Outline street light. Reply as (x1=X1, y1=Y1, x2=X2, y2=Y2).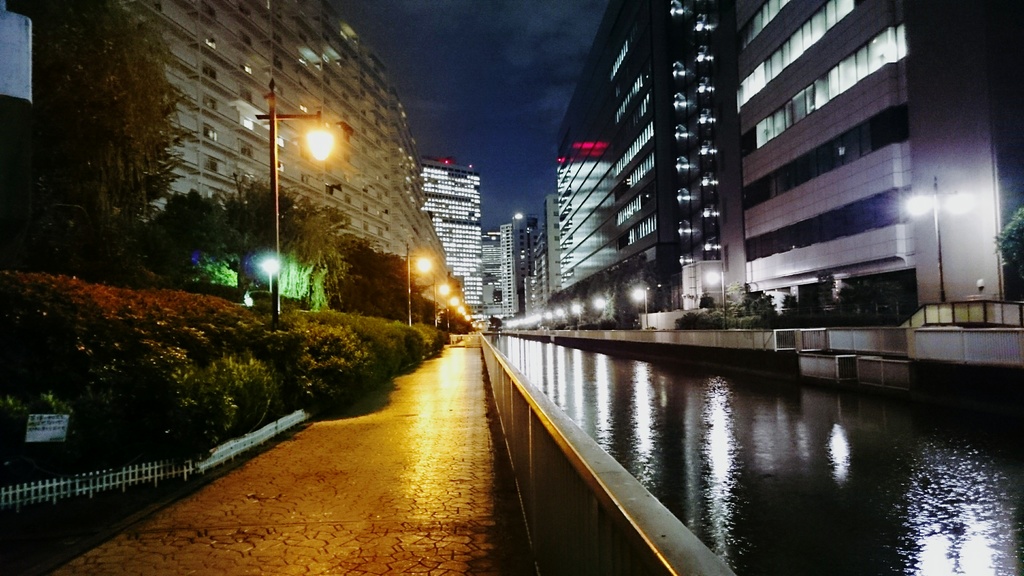
(x1=632, y1=287, x2=648, y2=324).
